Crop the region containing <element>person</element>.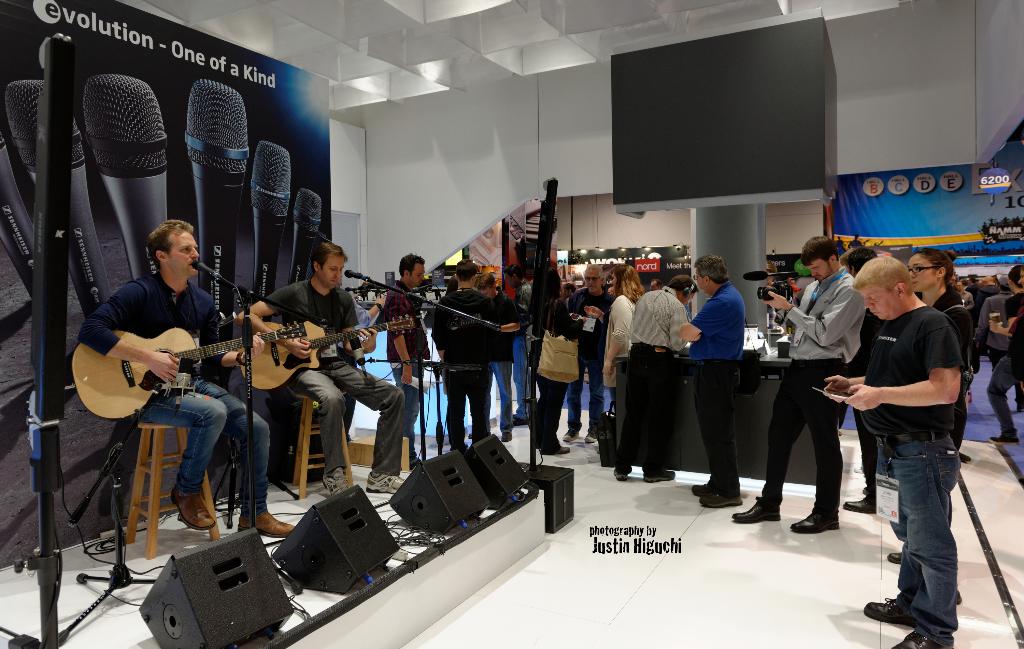
Crop region: Rect(474, 271, 517, 441).
